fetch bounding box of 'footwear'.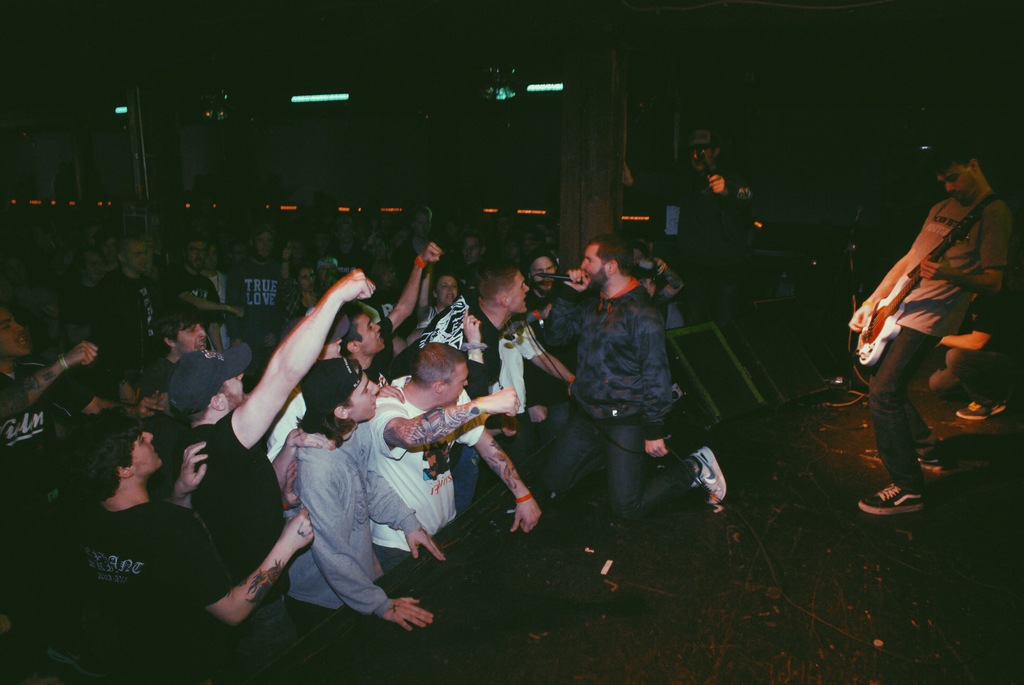
Bbox: region(689, 442, 725, 505).
